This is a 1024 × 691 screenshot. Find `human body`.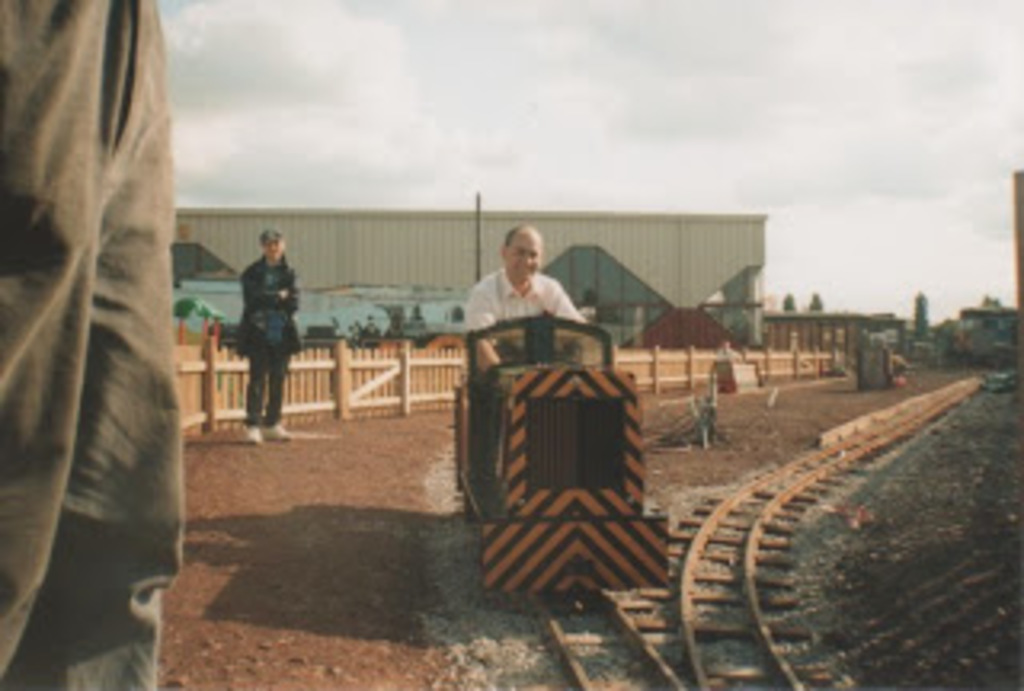
Bounding box: x1=0 y1=0 x2=186 y2=688.
